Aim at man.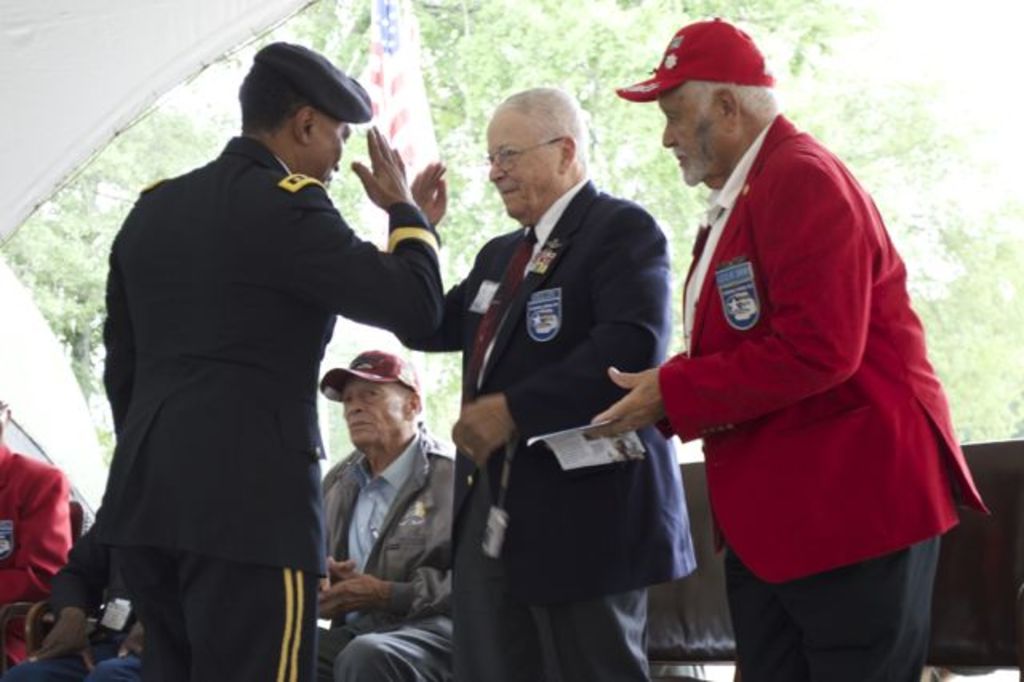
Aimed at (581, 19, 987, 680).
